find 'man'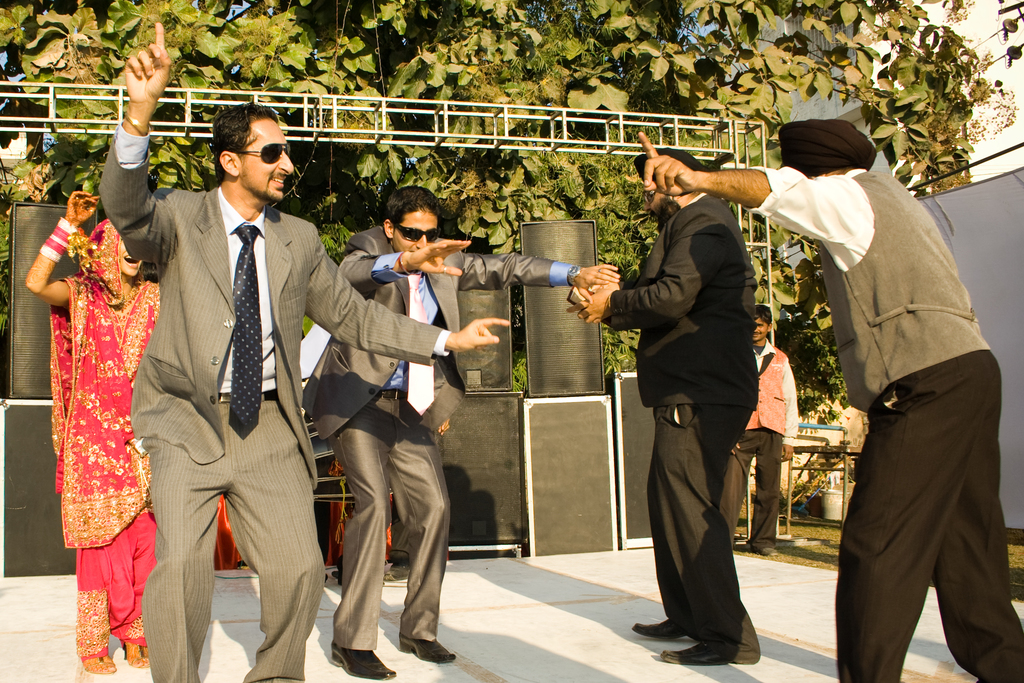
<bbox>643, 108, 1023, 682</bbox>
